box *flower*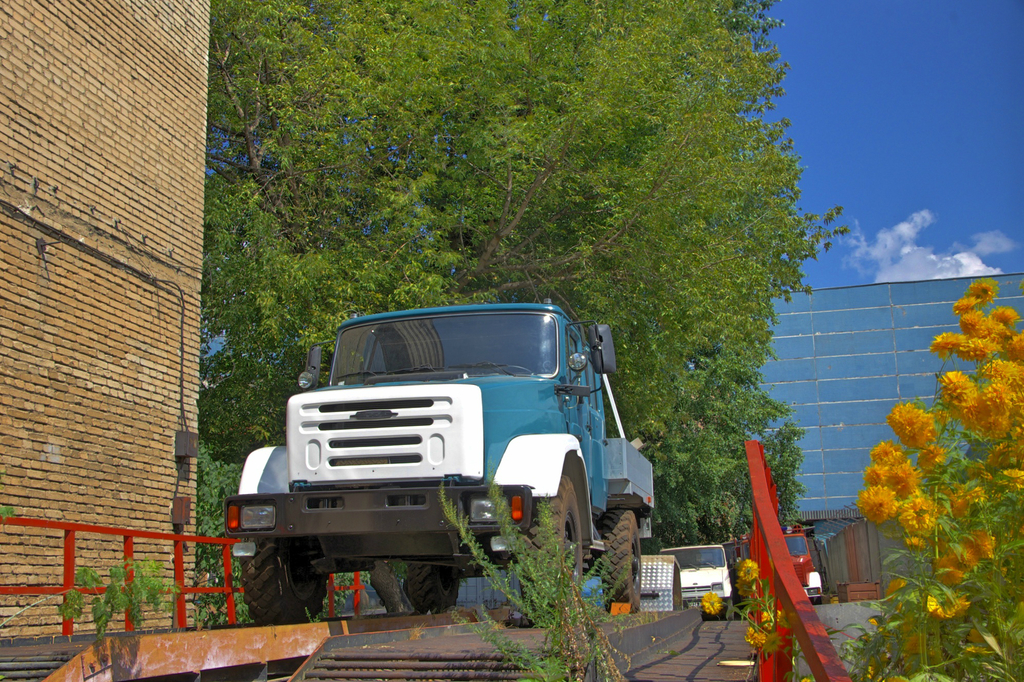
761 603 779 636
